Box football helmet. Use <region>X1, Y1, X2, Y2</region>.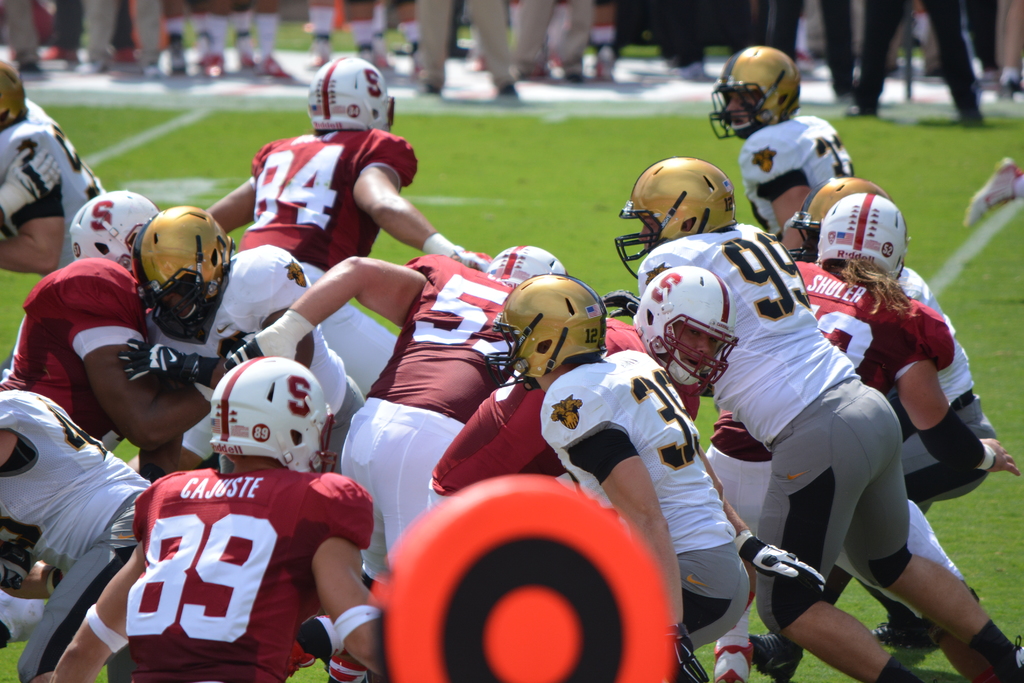
<region>812, 181, 918, 311</region>.
